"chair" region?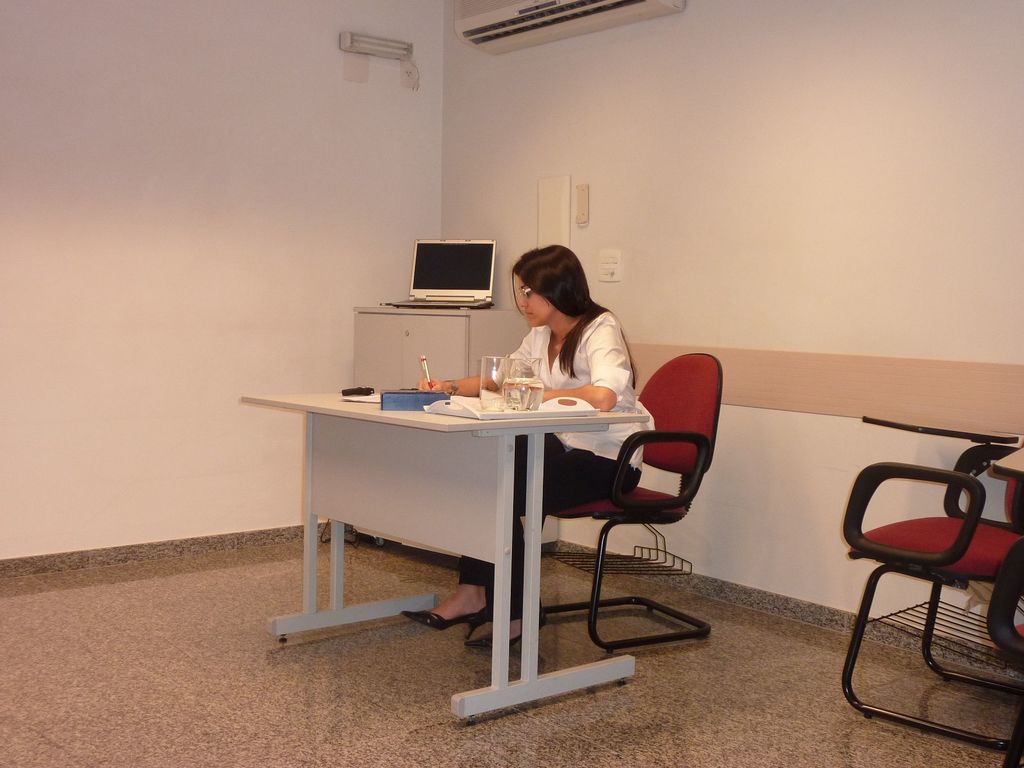
545,353,724,655
